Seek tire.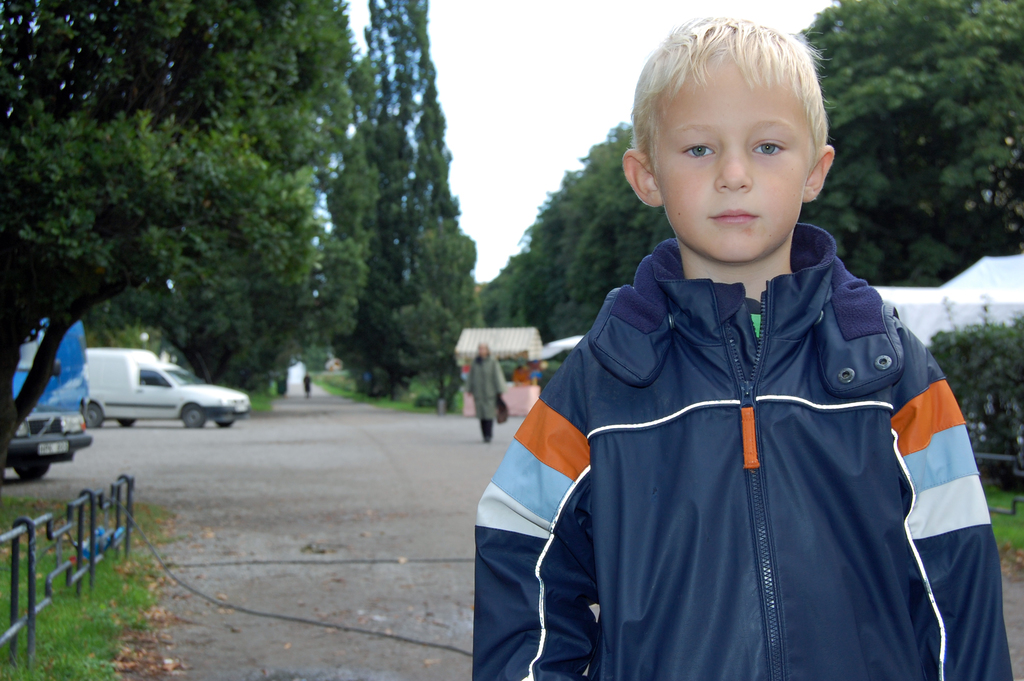
detection(216, 420, 233, 429).
